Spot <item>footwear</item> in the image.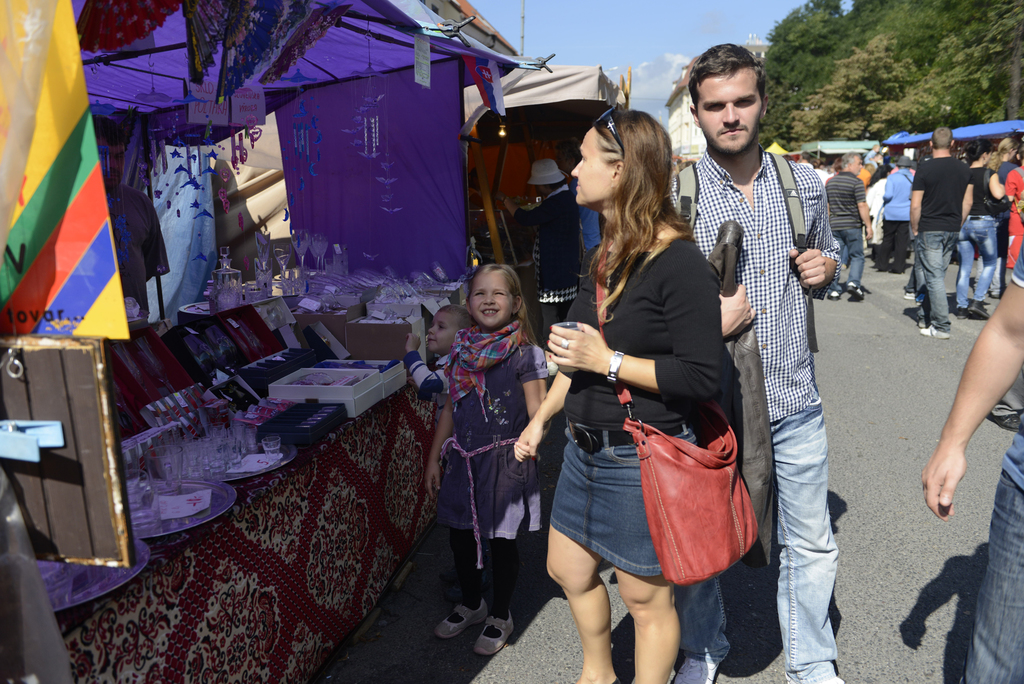
<item>footwear</item> found at [x1=916, y1=316, x2=927, y2=330].
